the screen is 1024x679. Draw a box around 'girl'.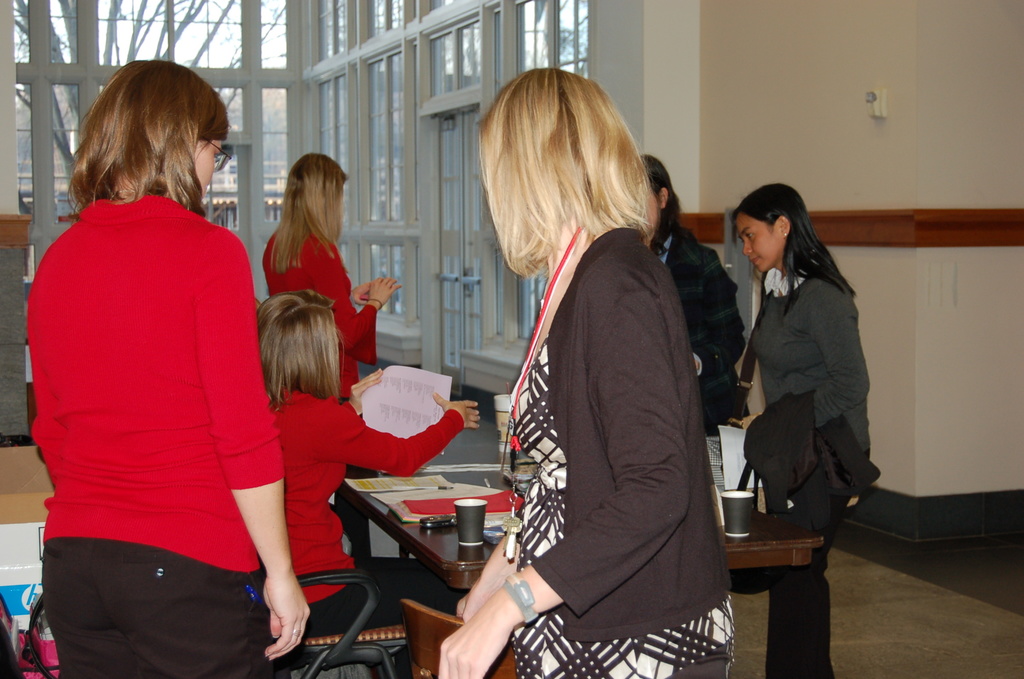
<bbox>756, 187, 881, 678</bbox>.
